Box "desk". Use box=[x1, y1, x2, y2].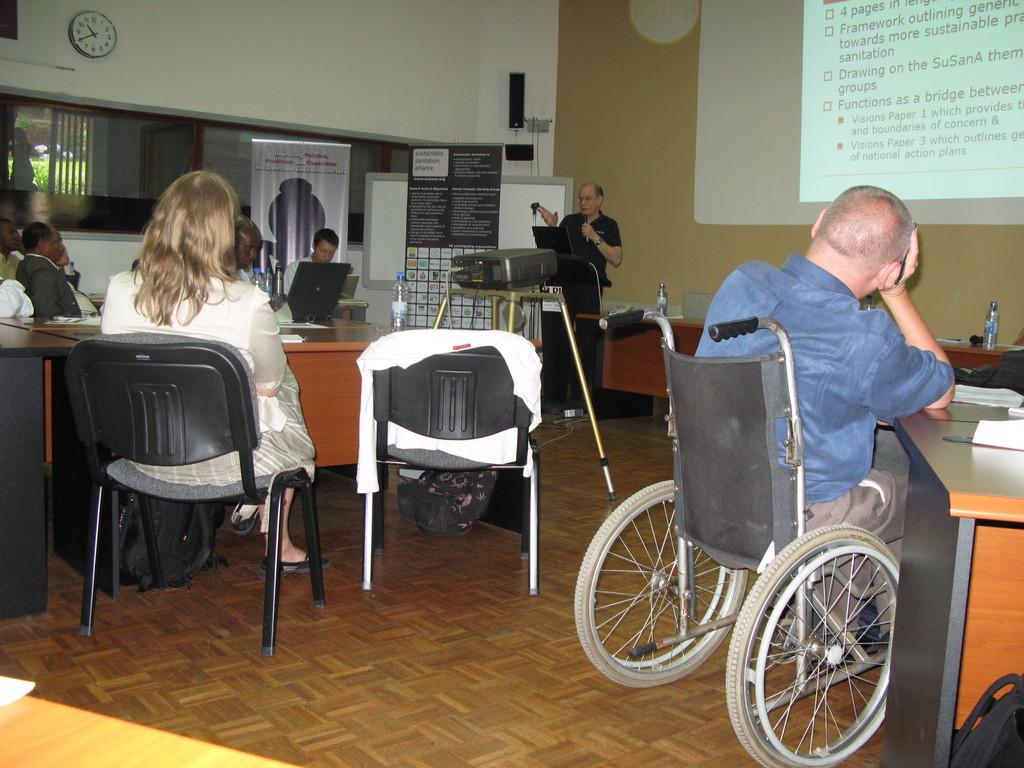
box=[32, 326, 542, 601].
